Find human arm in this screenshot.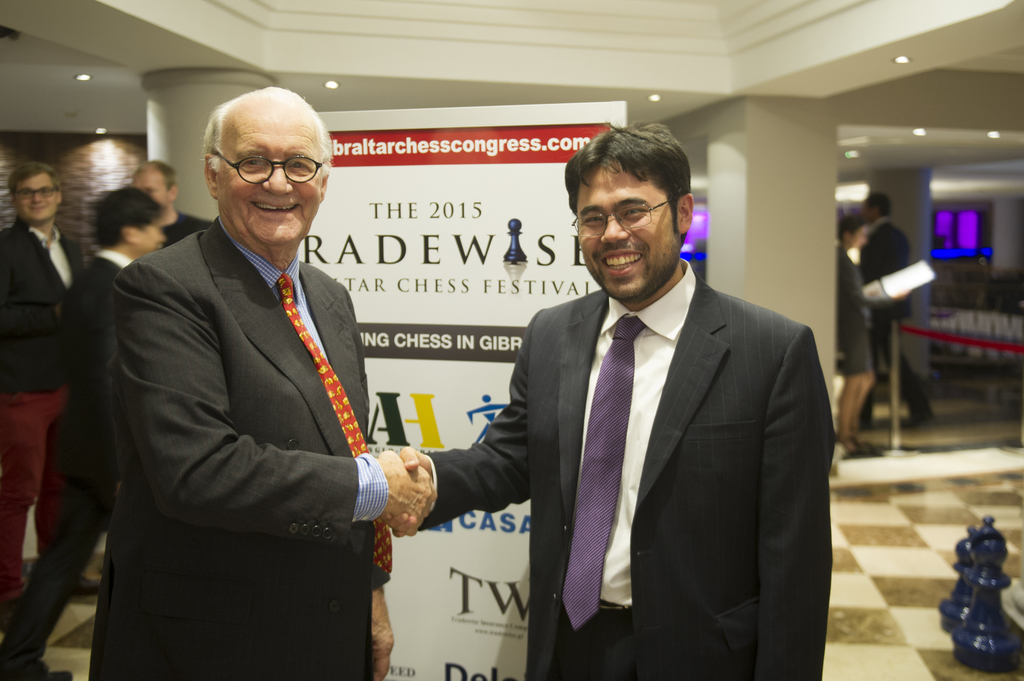
The bounding box for human arm is [863, 230, 883, 289].
